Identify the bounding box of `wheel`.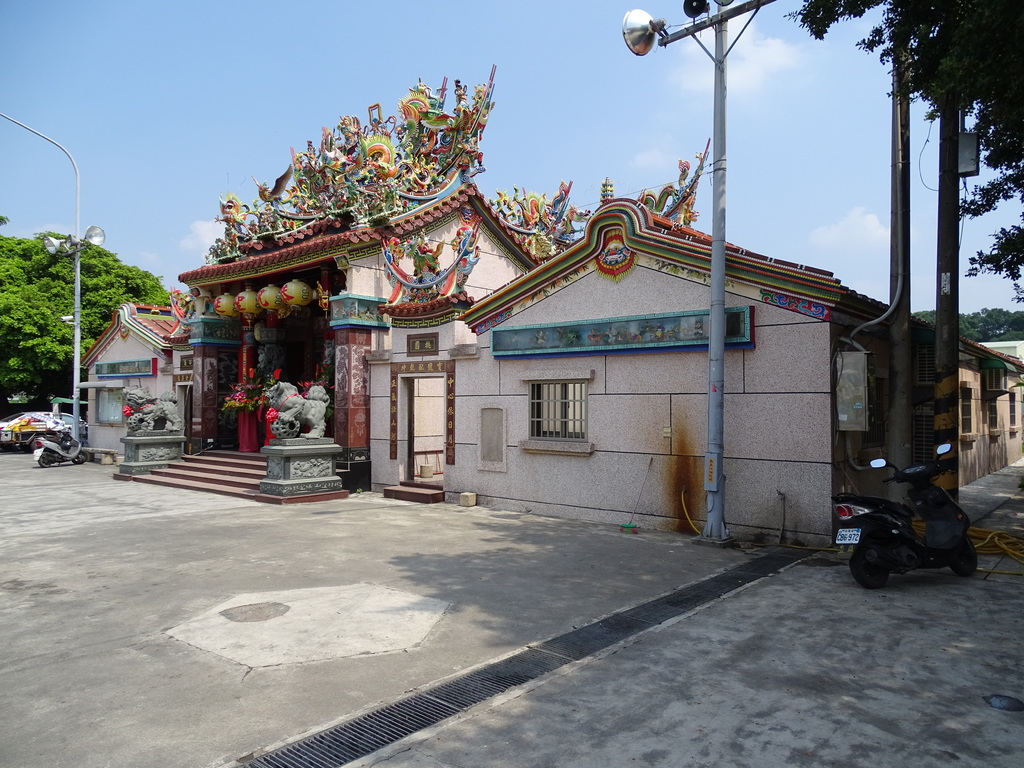
box=[955, 536, 979, 578].
